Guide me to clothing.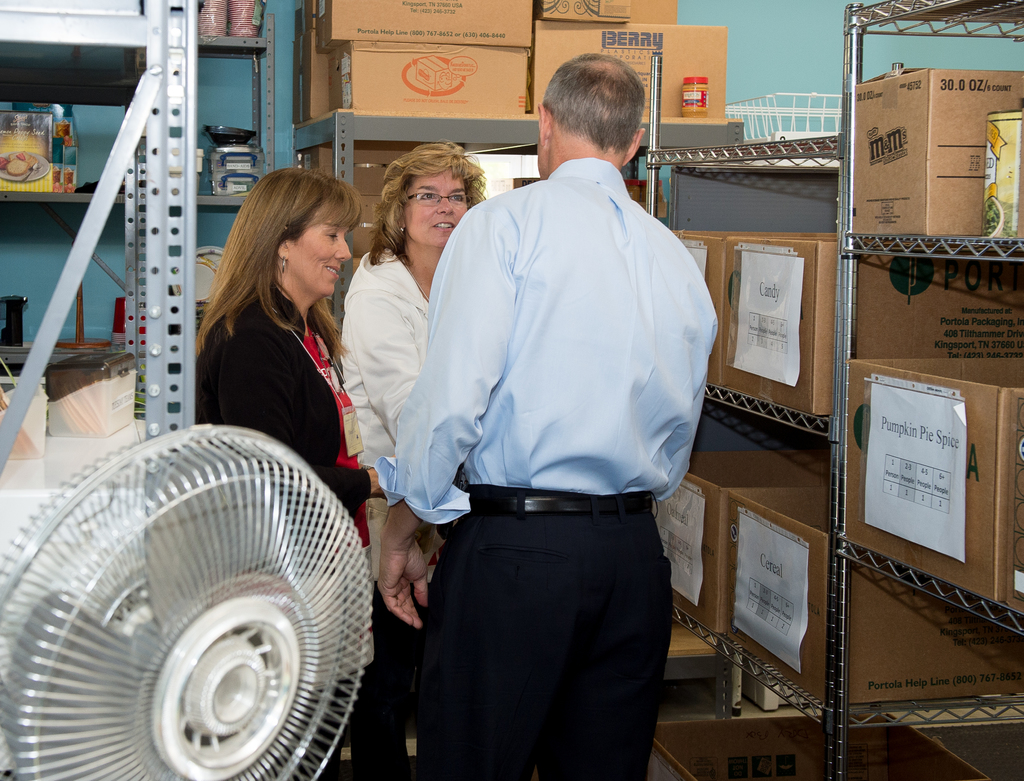
Guidance: <box>186,275,389,775</box>.
